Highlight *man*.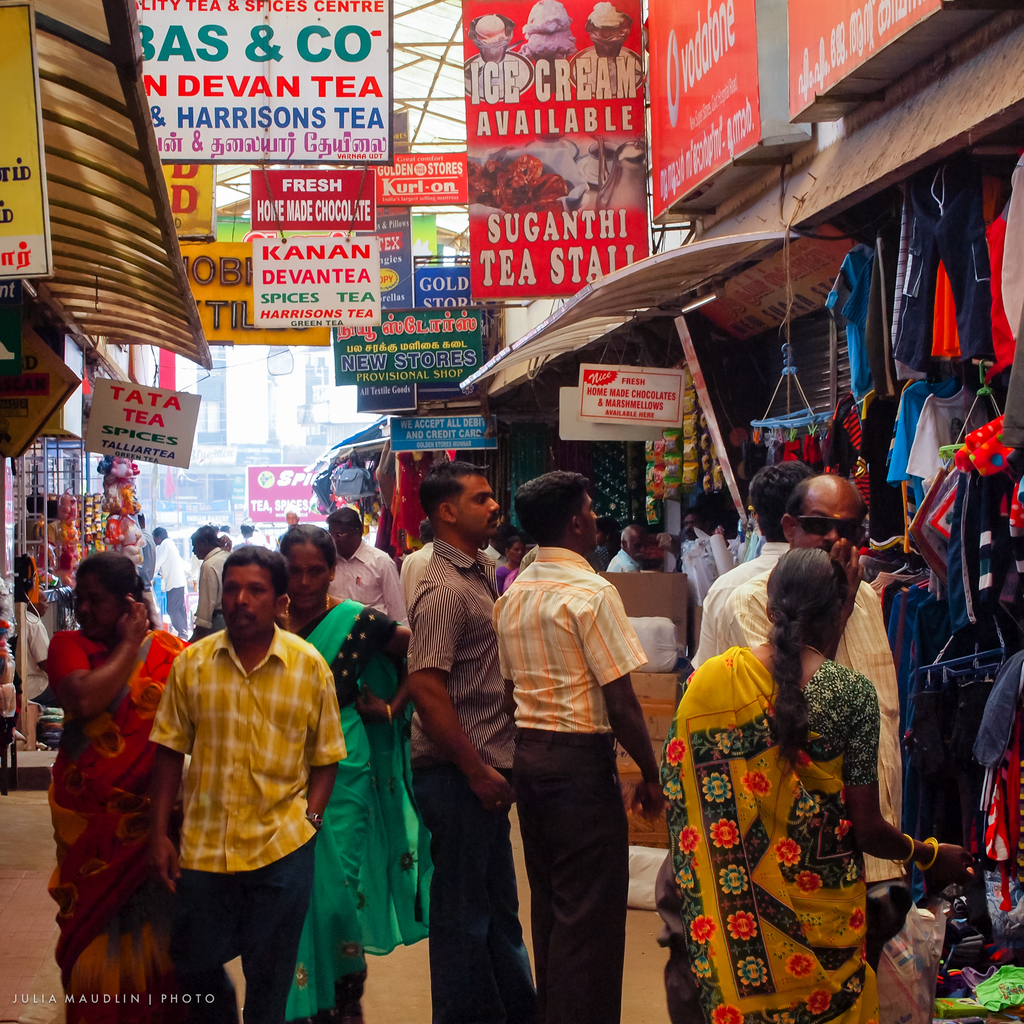
Highlighted region: (x1=603, y1=523, x2=654, y2=577).
